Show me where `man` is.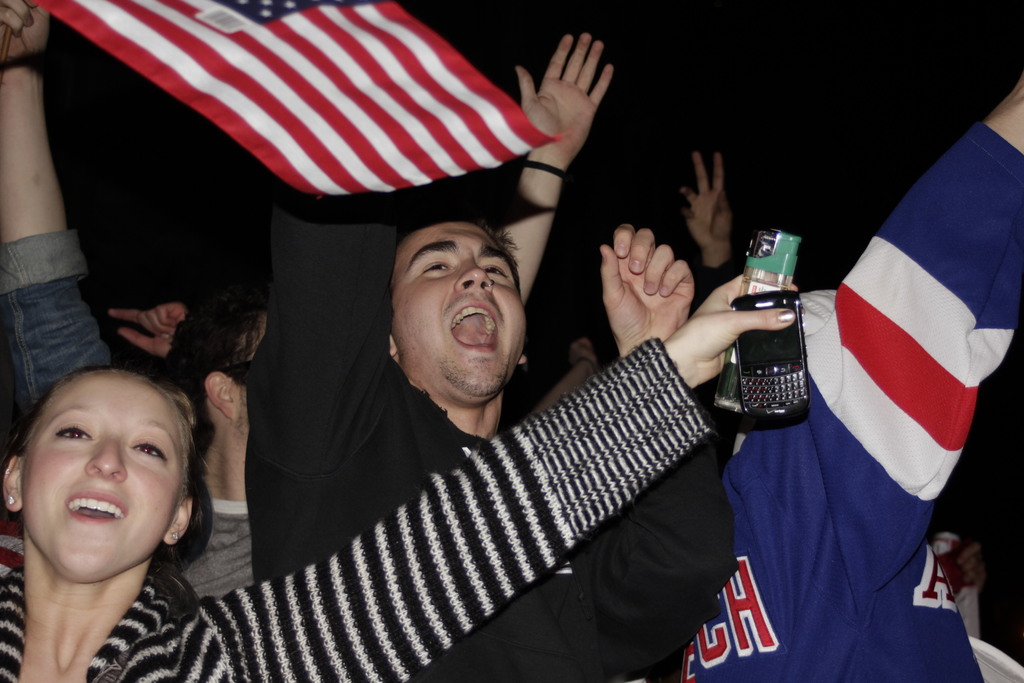
`man` is at 243/180/739/682.
